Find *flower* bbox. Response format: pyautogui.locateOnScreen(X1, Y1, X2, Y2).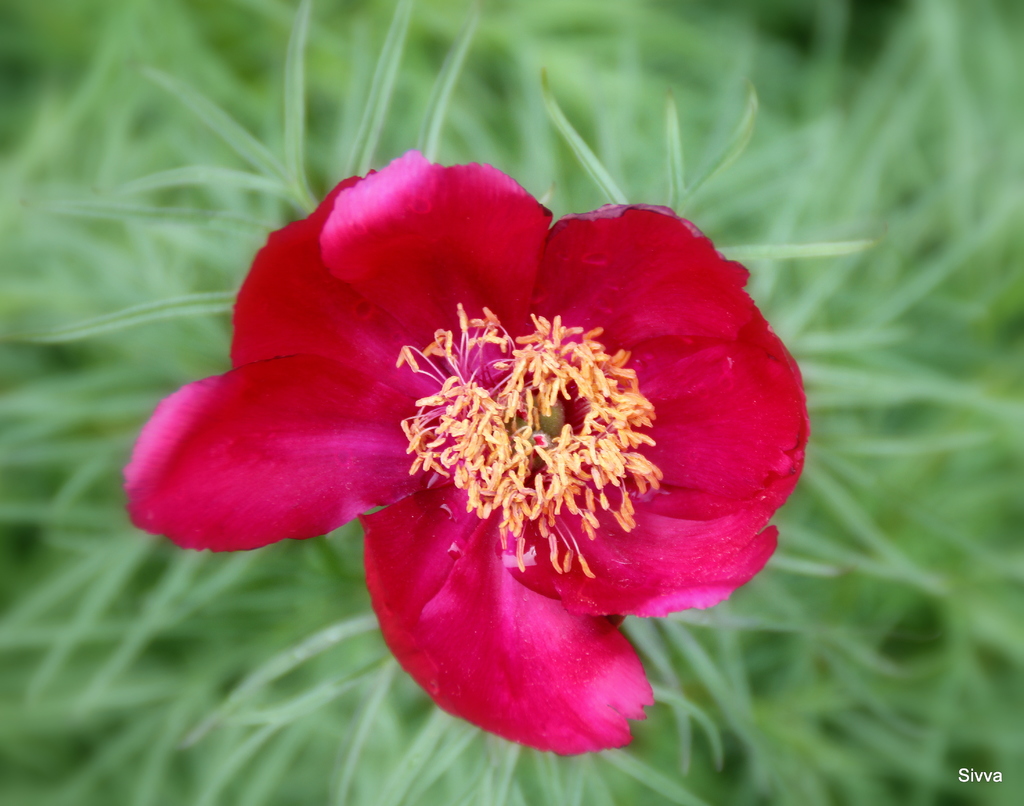
pyautogui.locateOnScreen(153, 134, 800, 751).
